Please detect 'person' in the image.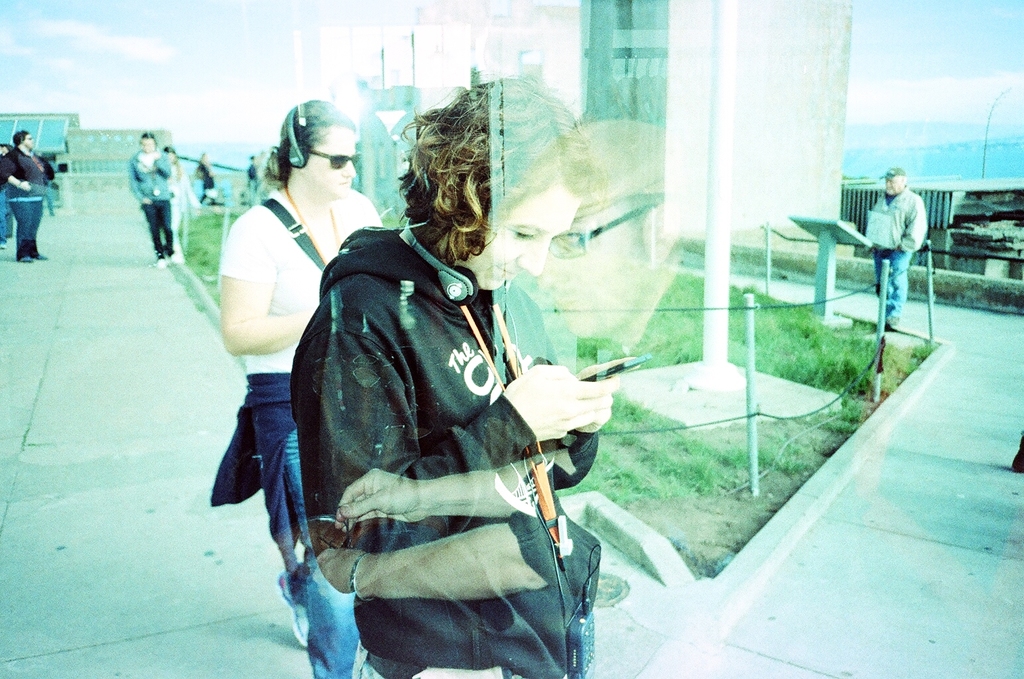
120,130,178,265.
